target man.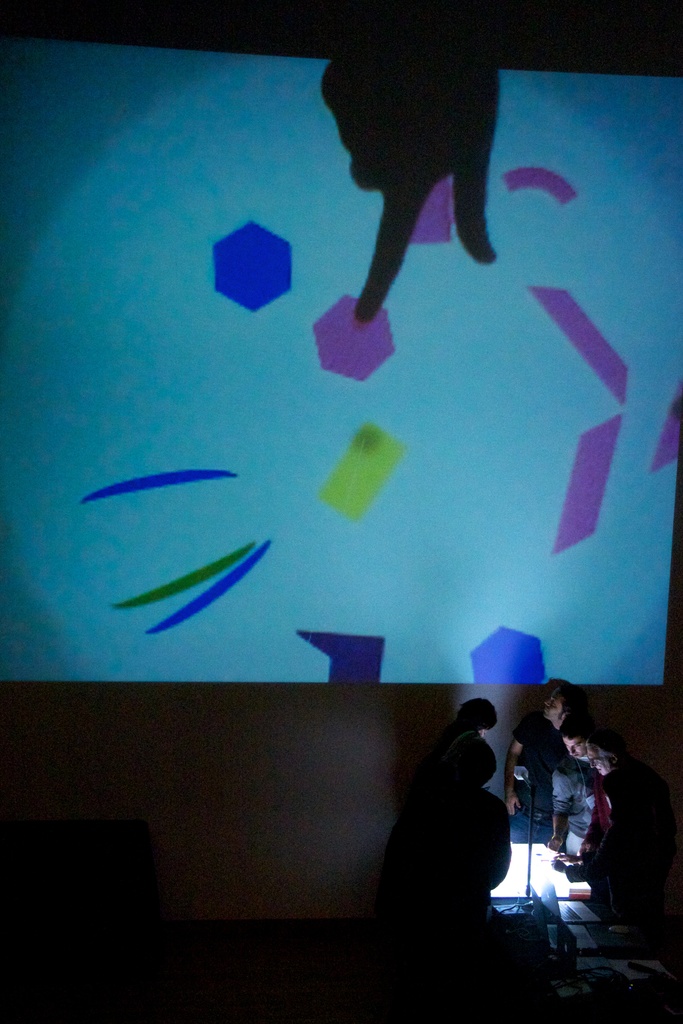
Target region: [548, 717, 603, 867].
